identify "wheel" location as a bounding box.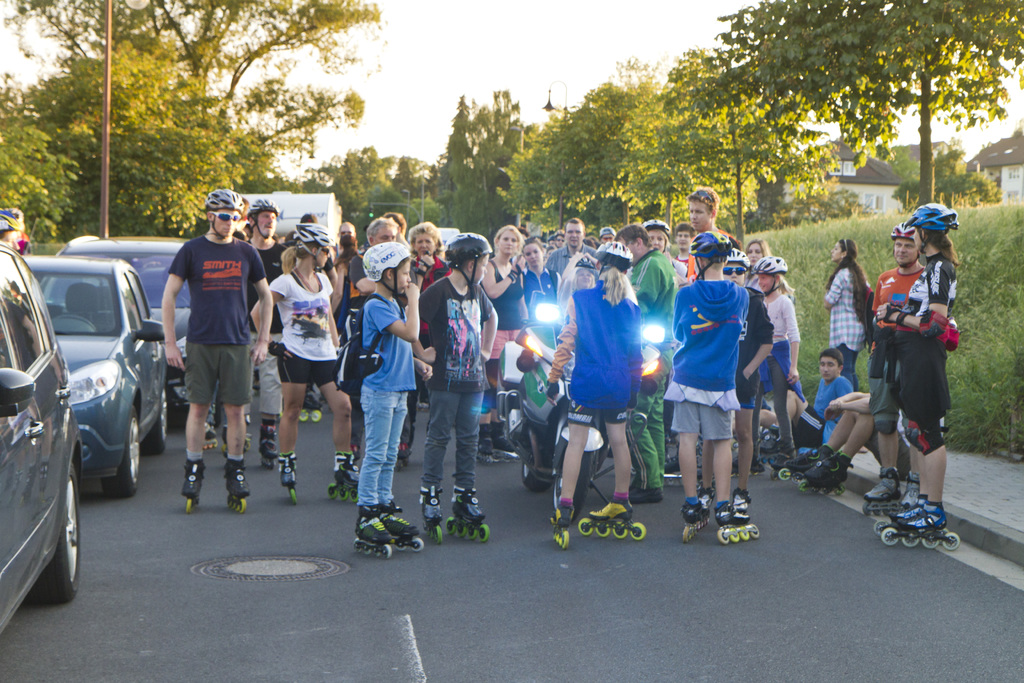
[x1=351, y1=488, x2=360, y2=504].
